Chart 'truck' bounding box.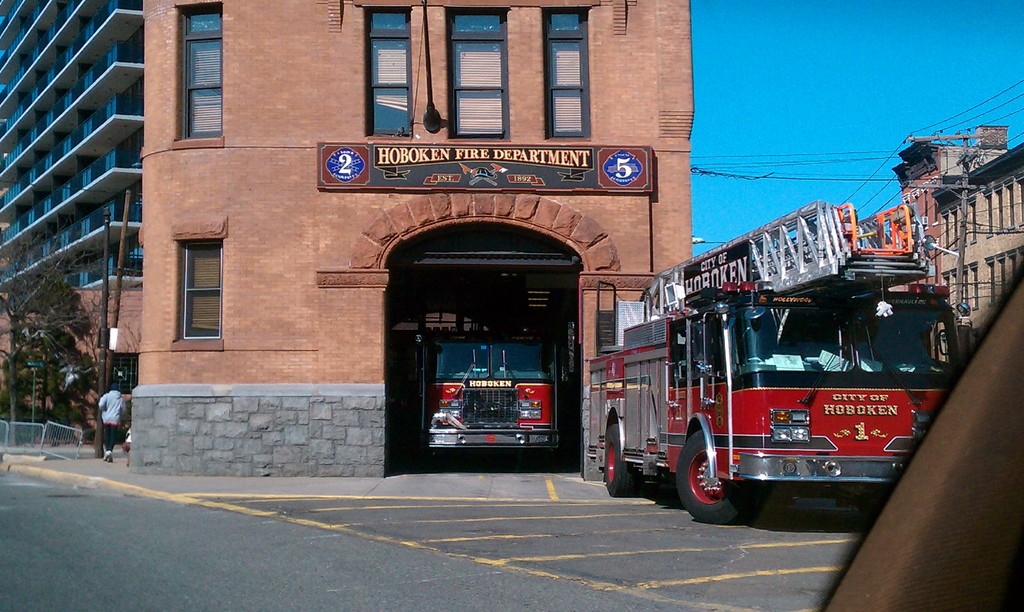
Charted: pyautogui.locateOnScreen(587, 232, 957, 532).
